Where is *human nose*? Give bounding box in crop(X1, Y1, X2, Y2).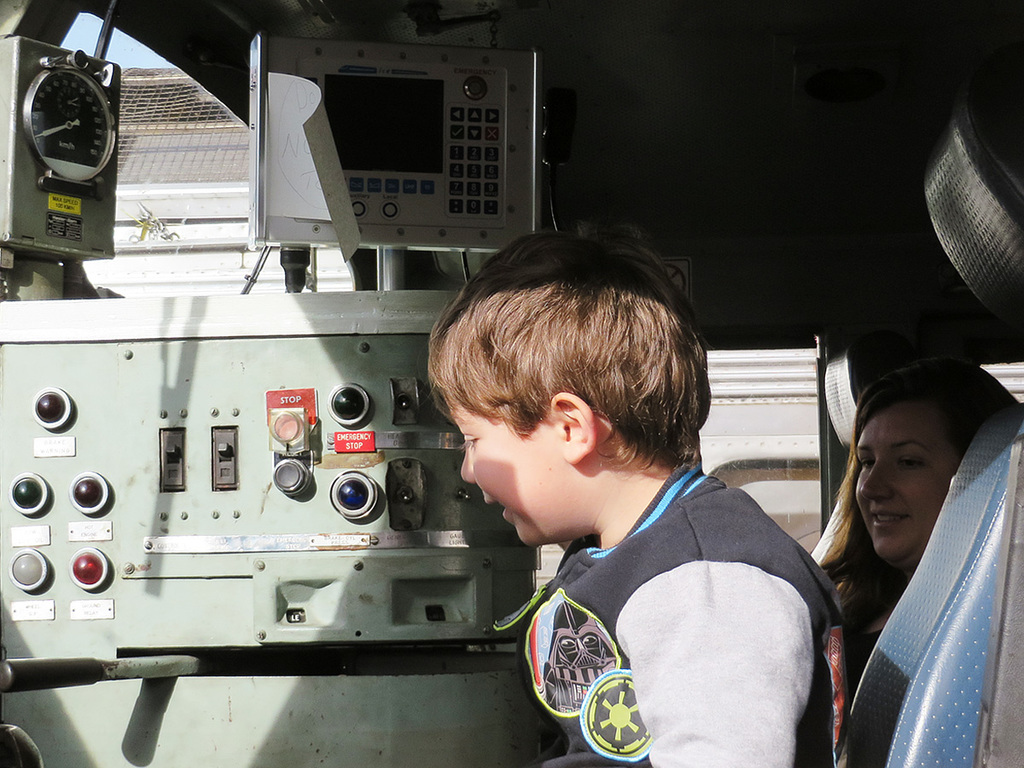
crop(459, 448, 473, 481).
